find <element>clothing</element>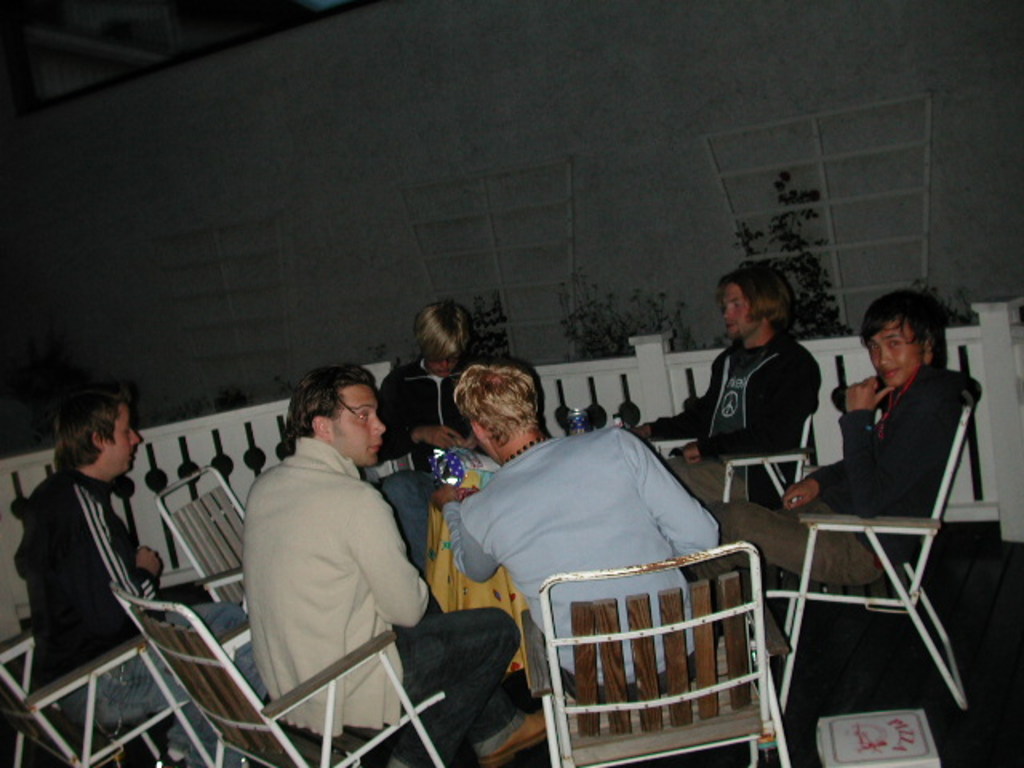
(x1=0, y1=466, x2=158, y2=699)
